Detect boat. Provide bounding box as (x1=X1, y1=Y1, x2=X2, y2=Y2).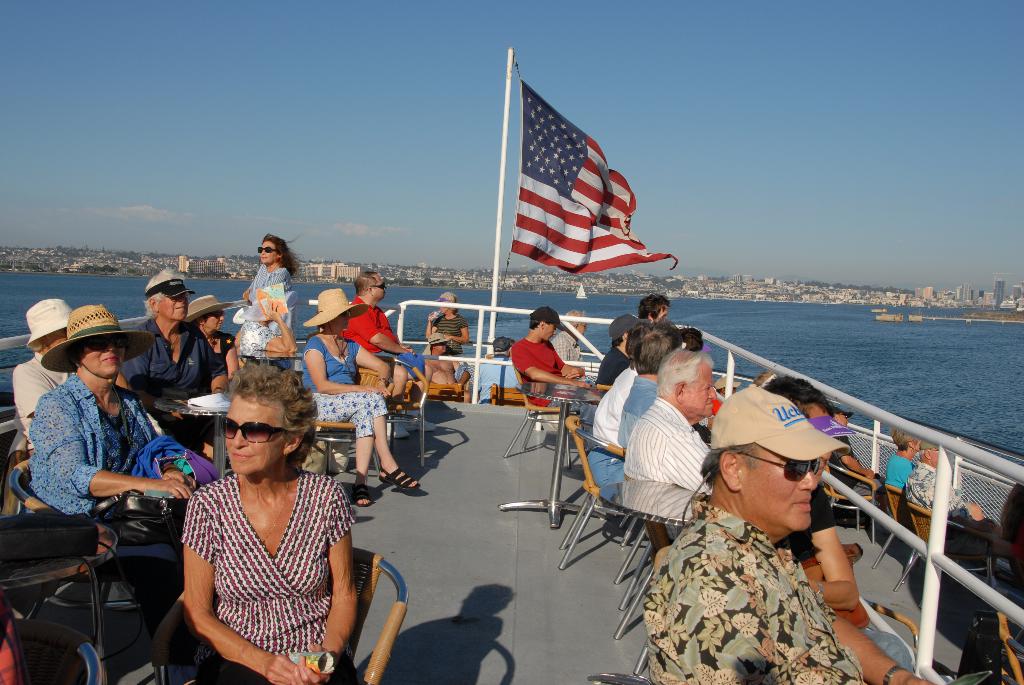
(x1=572, y1=282, x2=590, y2=301).
